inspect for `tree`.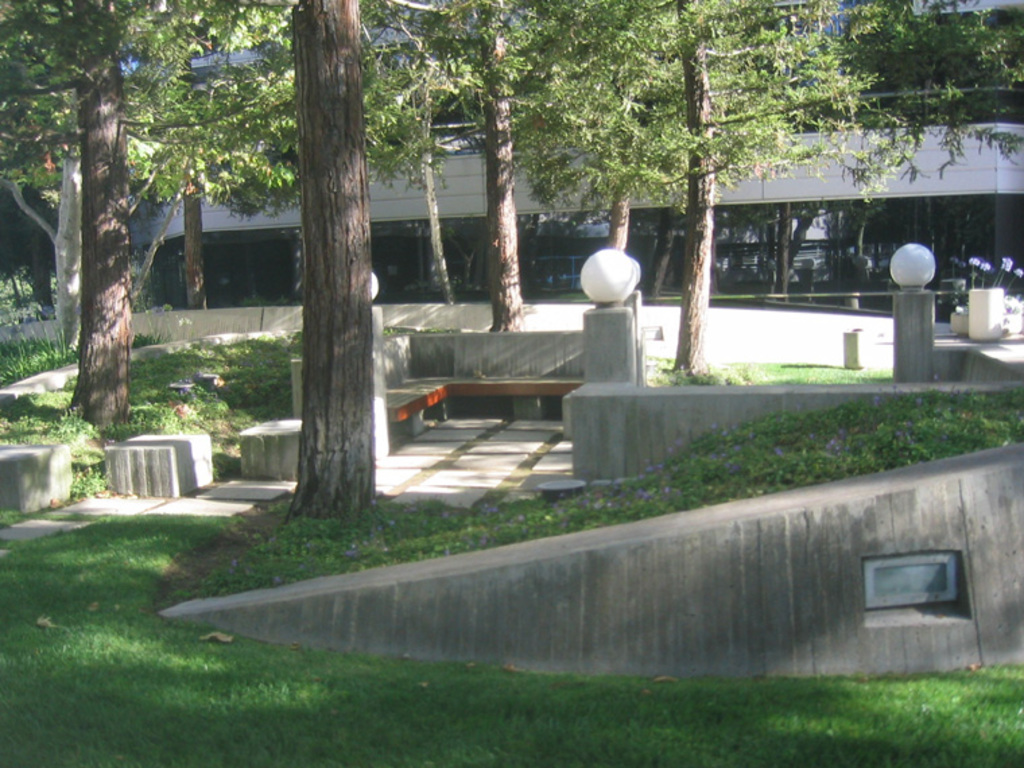
Inspection: 272/0/391/534.
